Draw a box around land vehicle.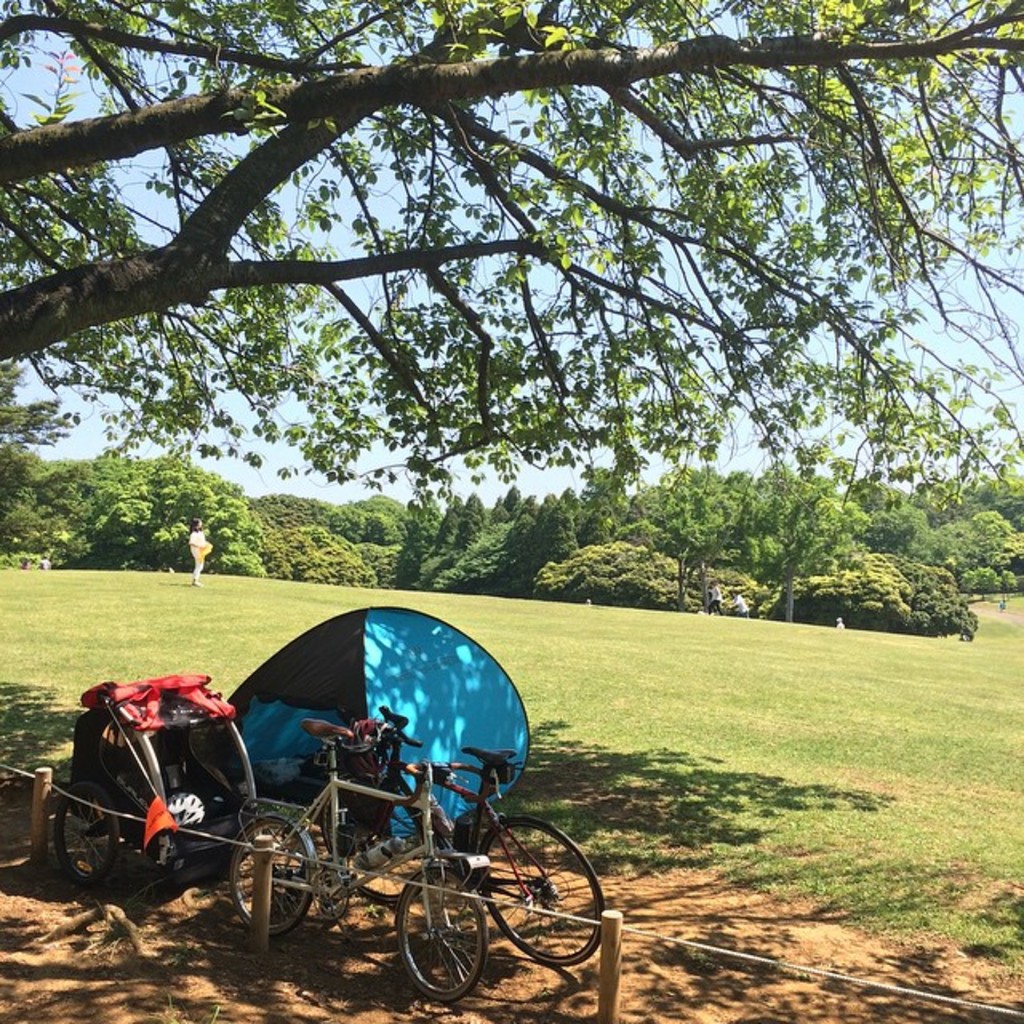
224/722/493/1005.
